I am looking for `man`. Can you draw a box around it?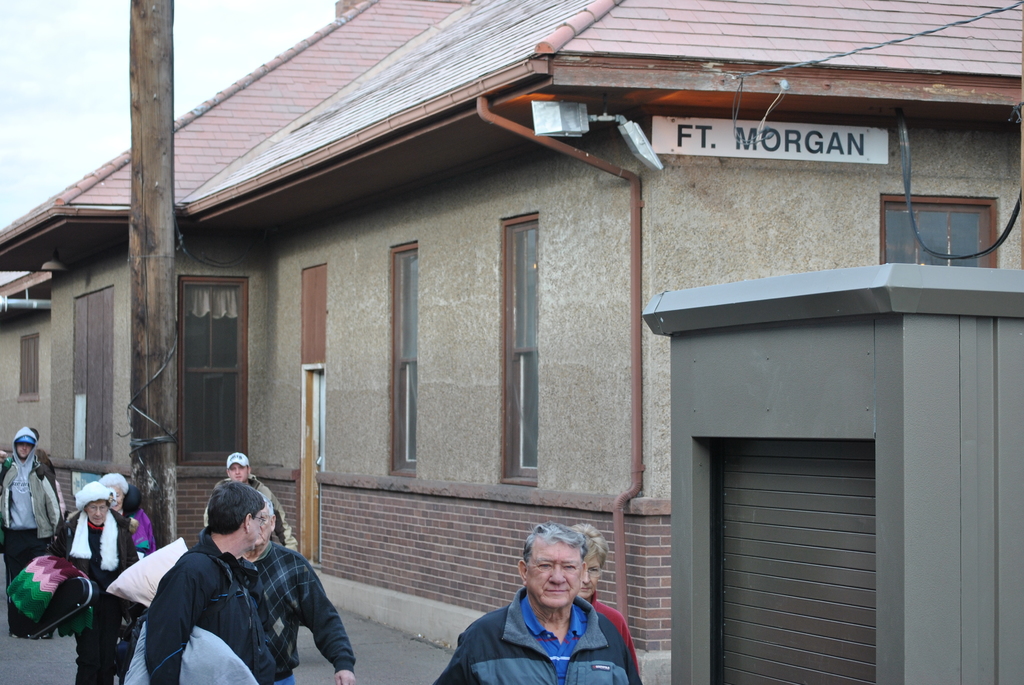
Sure, the bounding box is bbox=[436, 535, 657, 684].
